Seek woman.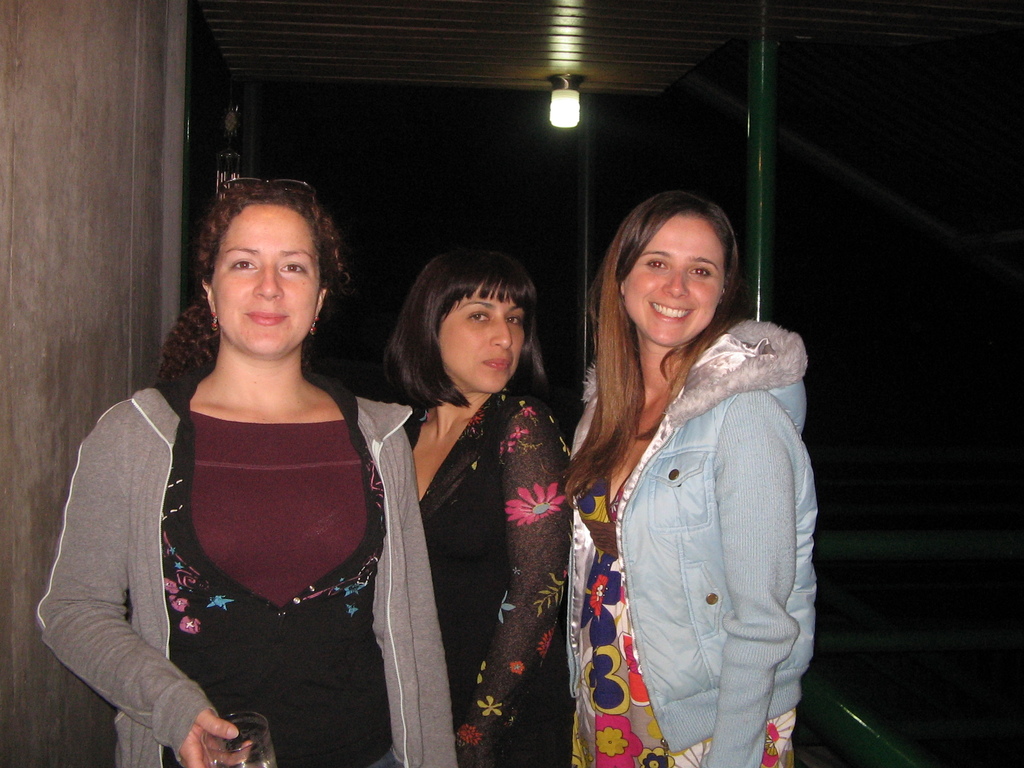
bbox=[380, 248, 574, 767].
